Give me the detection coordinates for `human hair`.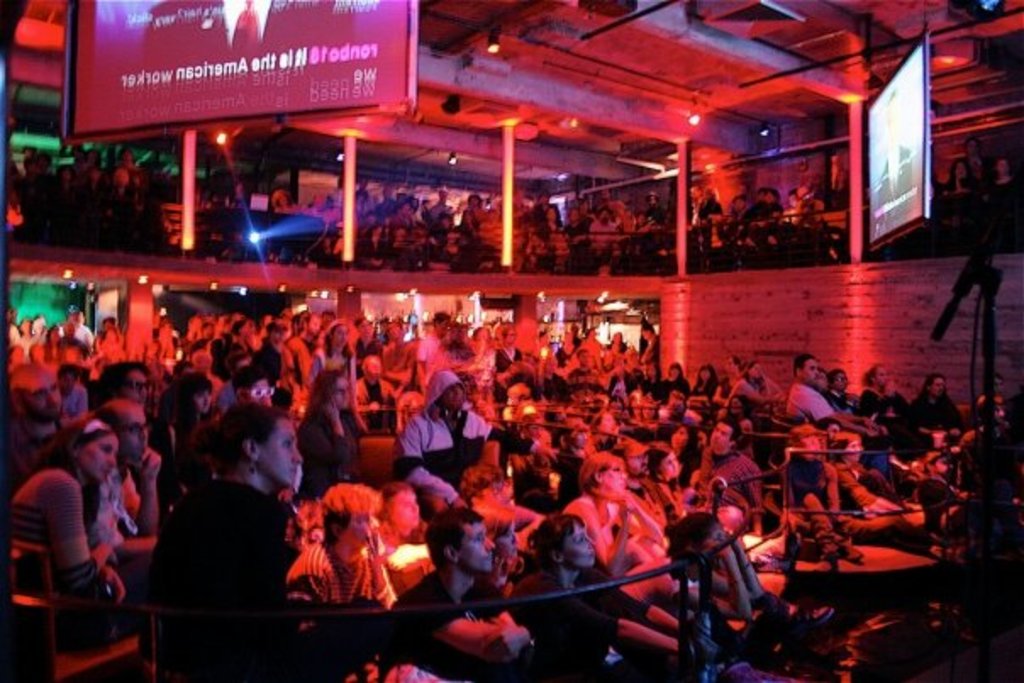
324, 481, 376, 547.
